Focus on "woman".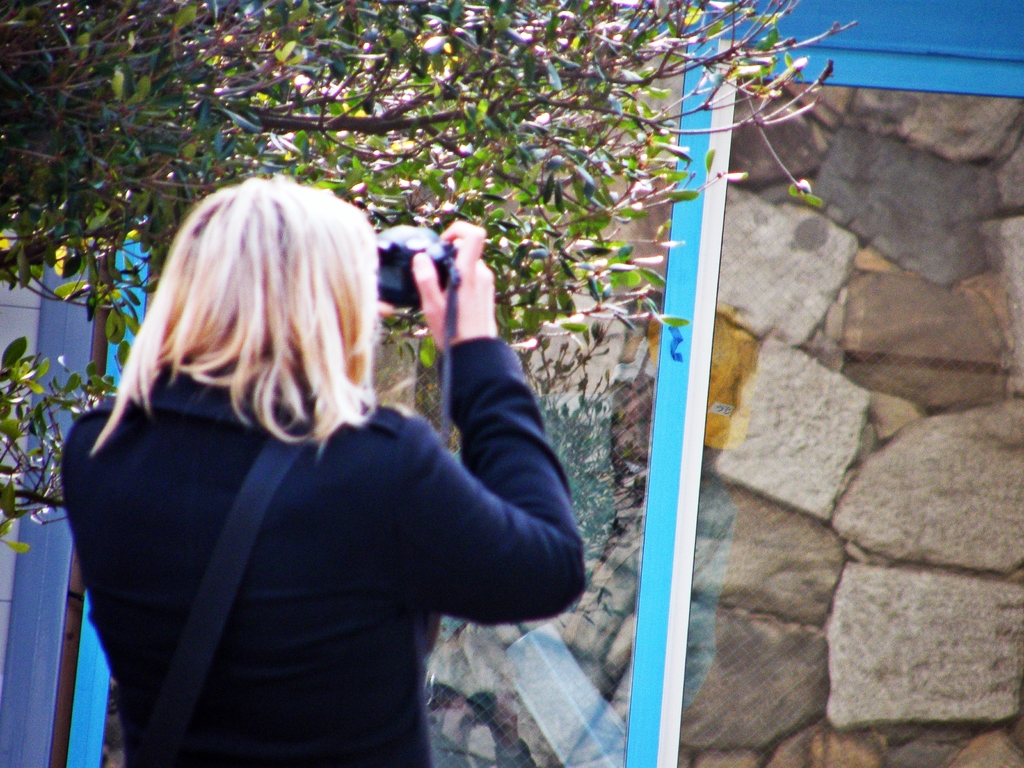
Focused at [left=49, top=172, right=586, bottom=767].
